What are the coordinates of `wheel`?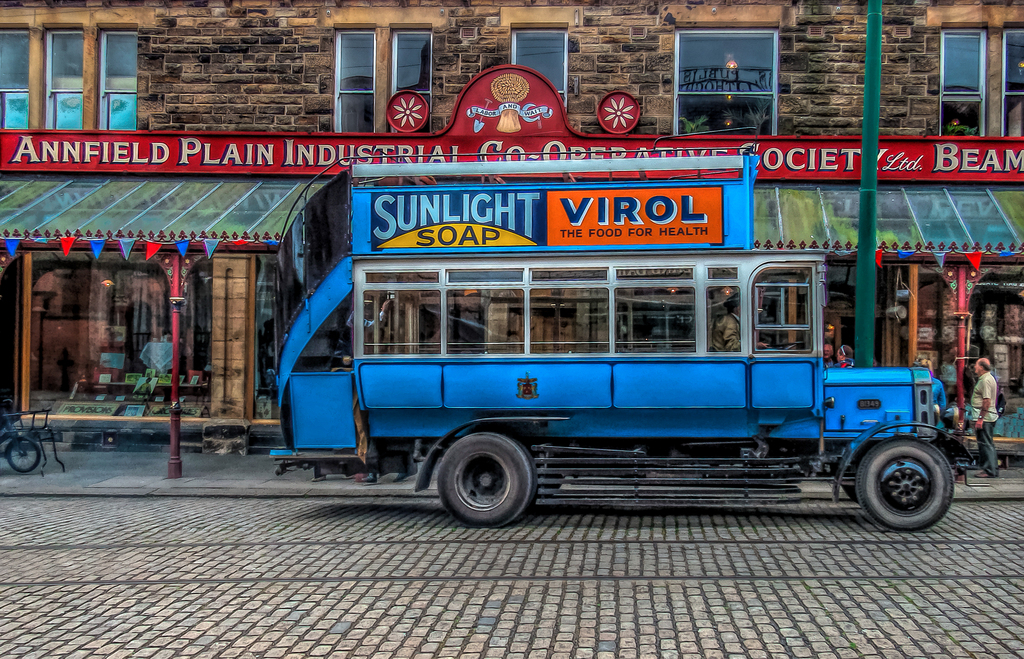
8,437,41,475.
